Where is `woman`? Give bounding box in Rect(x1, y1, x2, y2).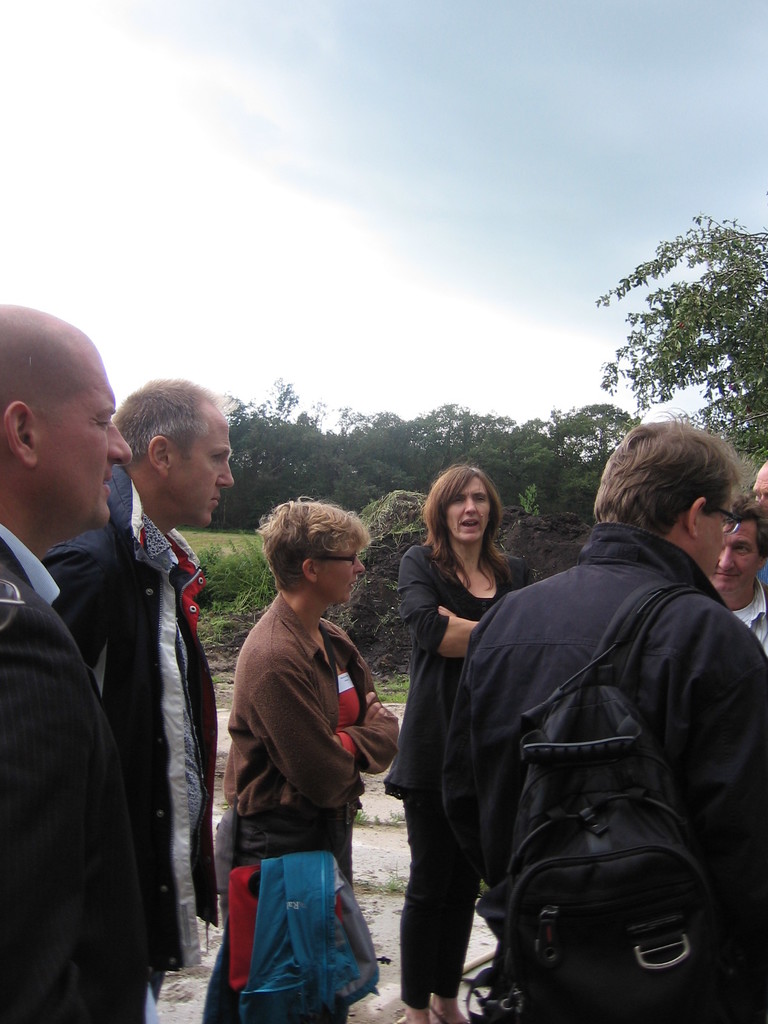
Rect(386, 456, 548, 1023).
